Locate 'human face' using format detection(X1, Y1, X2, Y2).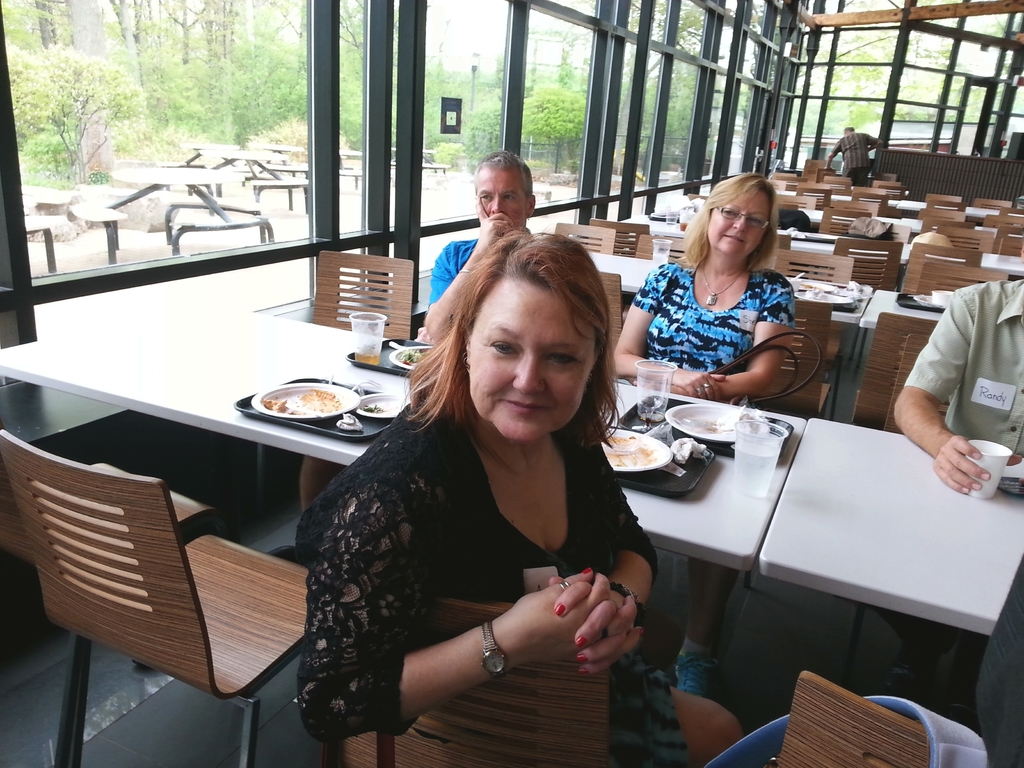
detection(708, 187, 766, 259).
